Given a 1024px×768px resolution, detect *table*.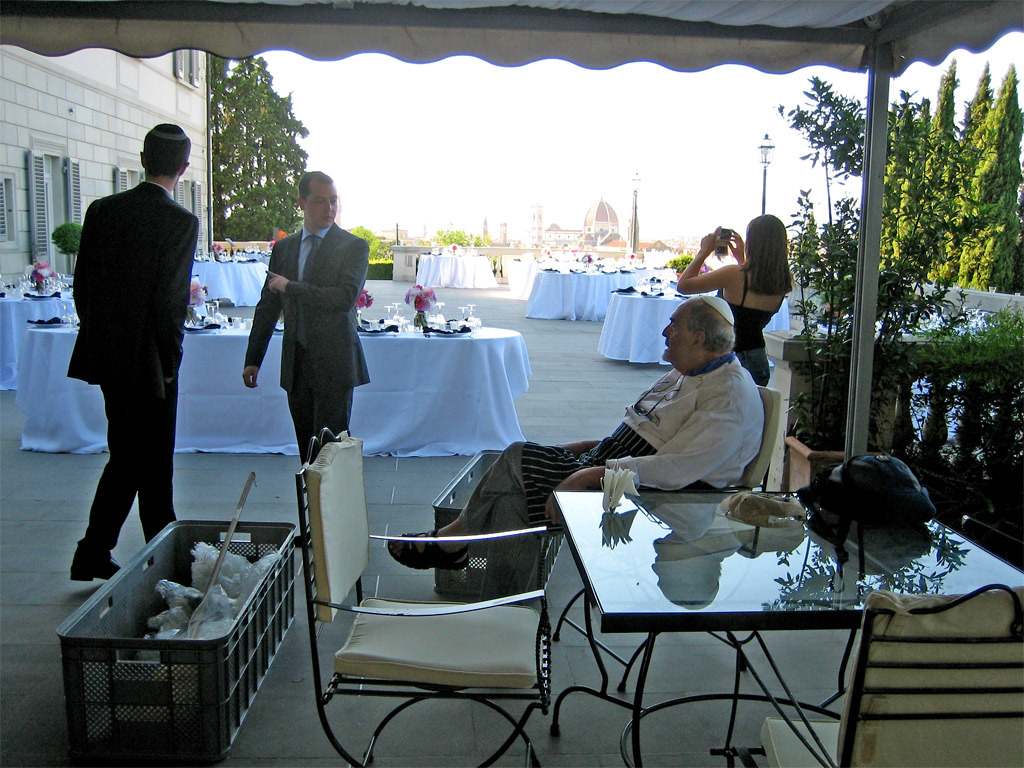
Rect(195, 260, 267, 308).
